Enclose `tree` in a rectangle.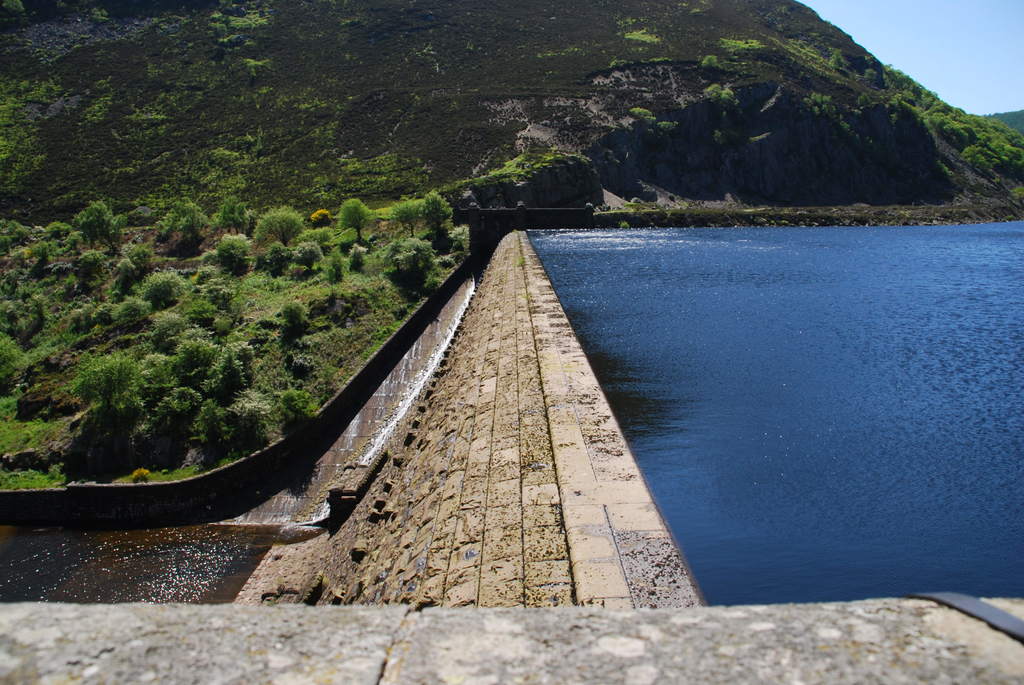
bbox(156, 193, 212, 253).
